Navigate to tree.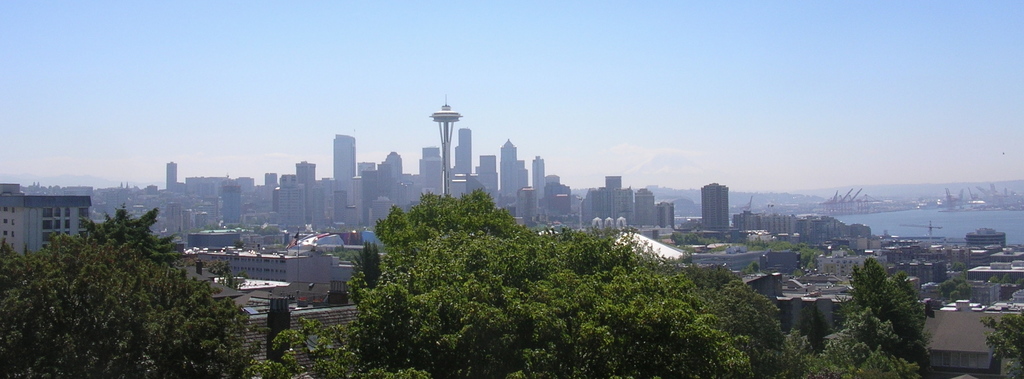
Navigation target: (42,189,231,359).
